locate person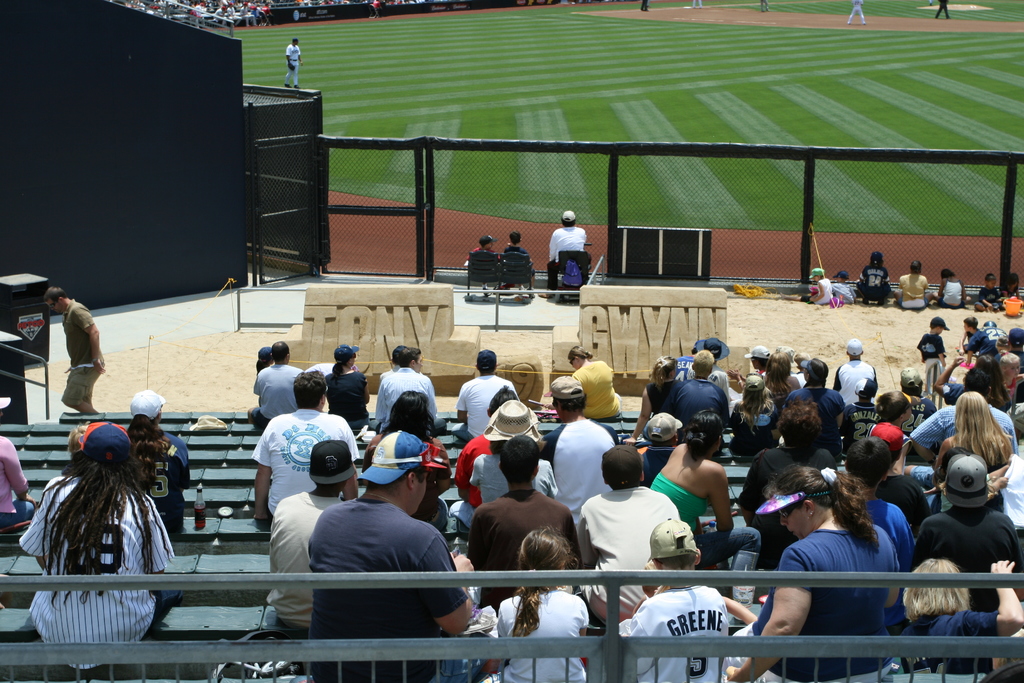
box(833, 270, 856, 302)
